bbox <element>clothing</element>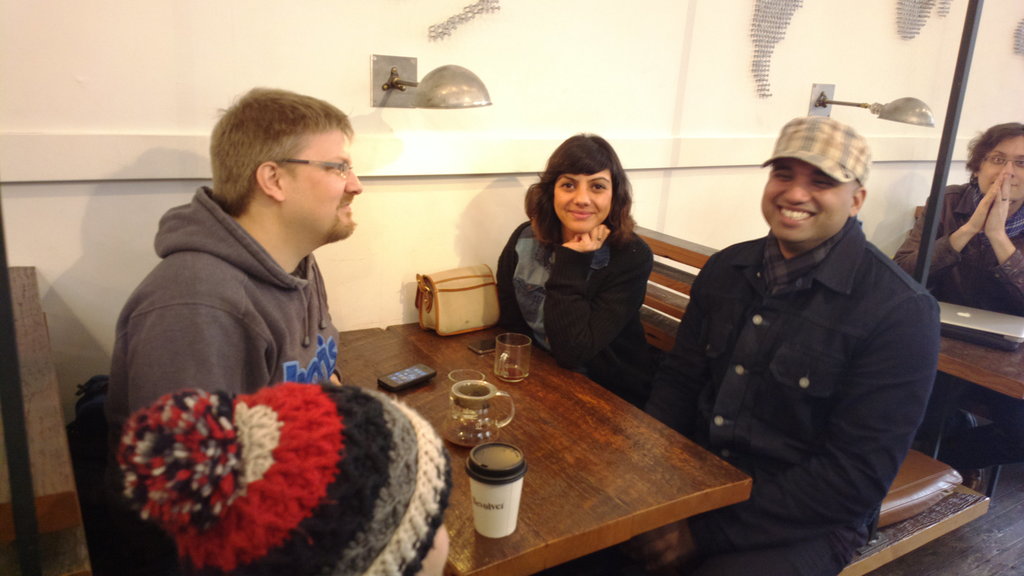
rect(889, 184, 1020, 456)
